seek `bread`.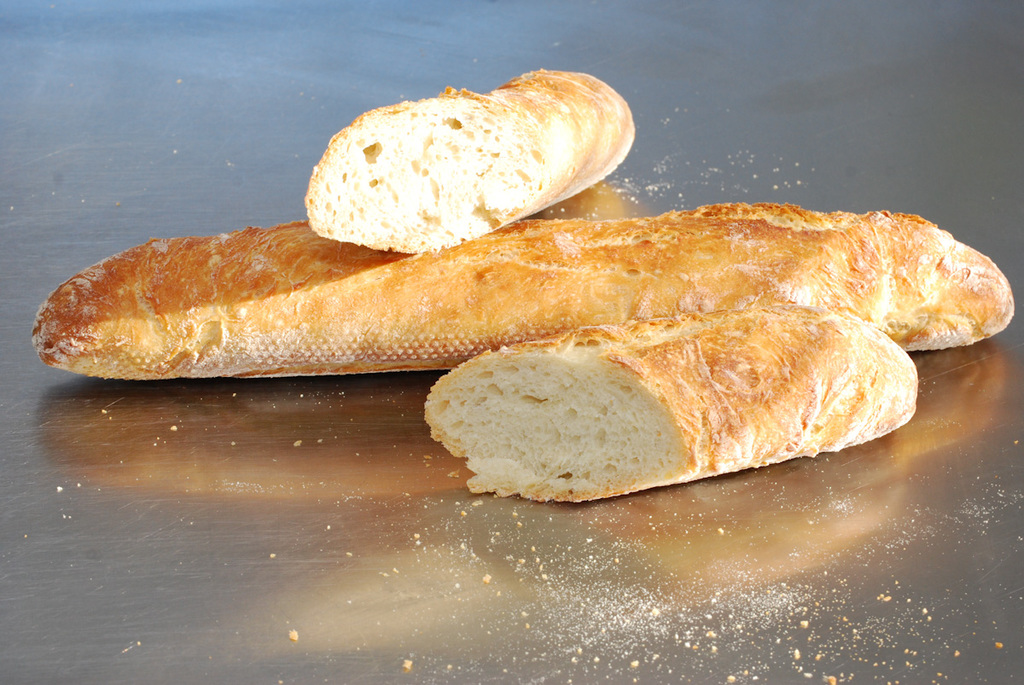
x1=428 y1=305 x2=907 y2=500.
